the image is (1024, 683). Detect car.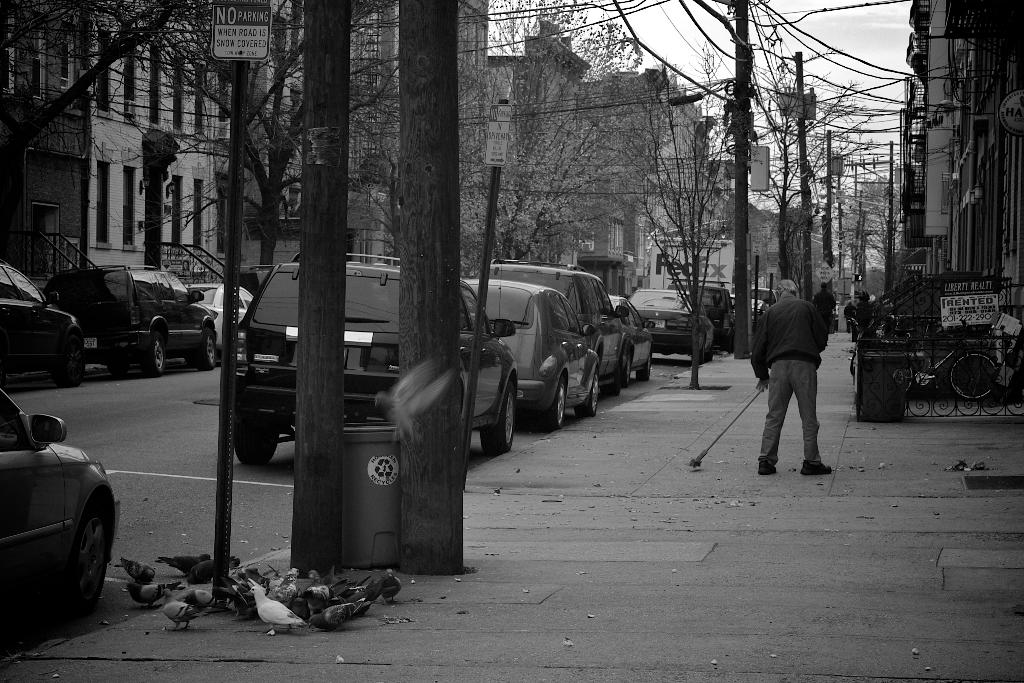
Detection: bbox(627, 288, 717, 370).
